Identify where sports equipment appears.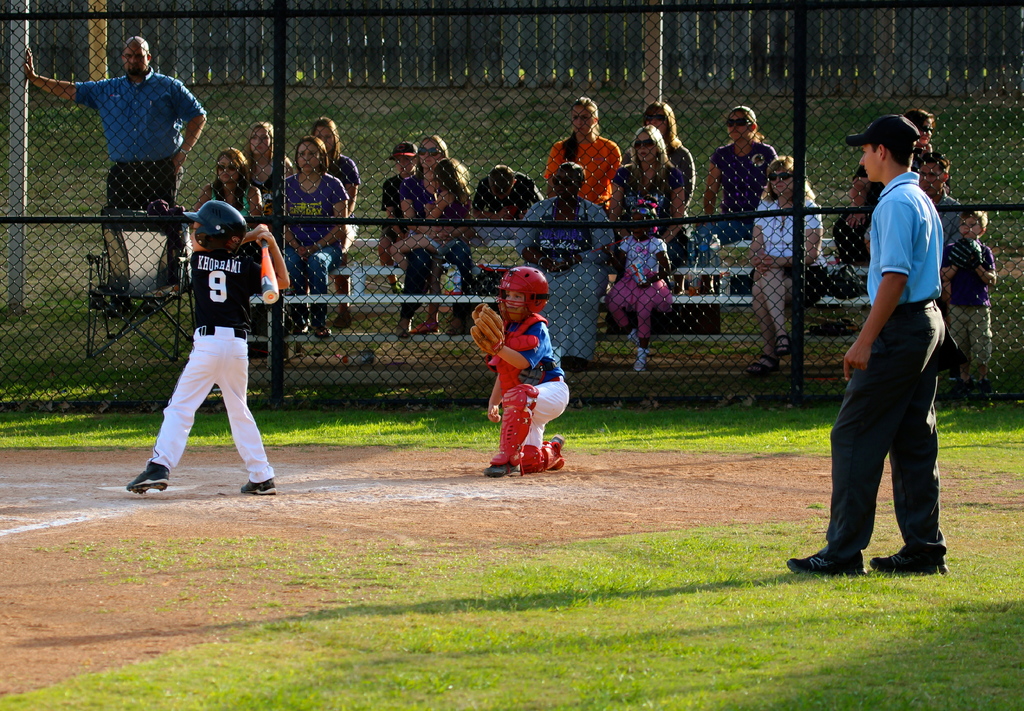
Appears at {"x1": 494, "y1": 259, "x2": 550, "y2": 329}.
